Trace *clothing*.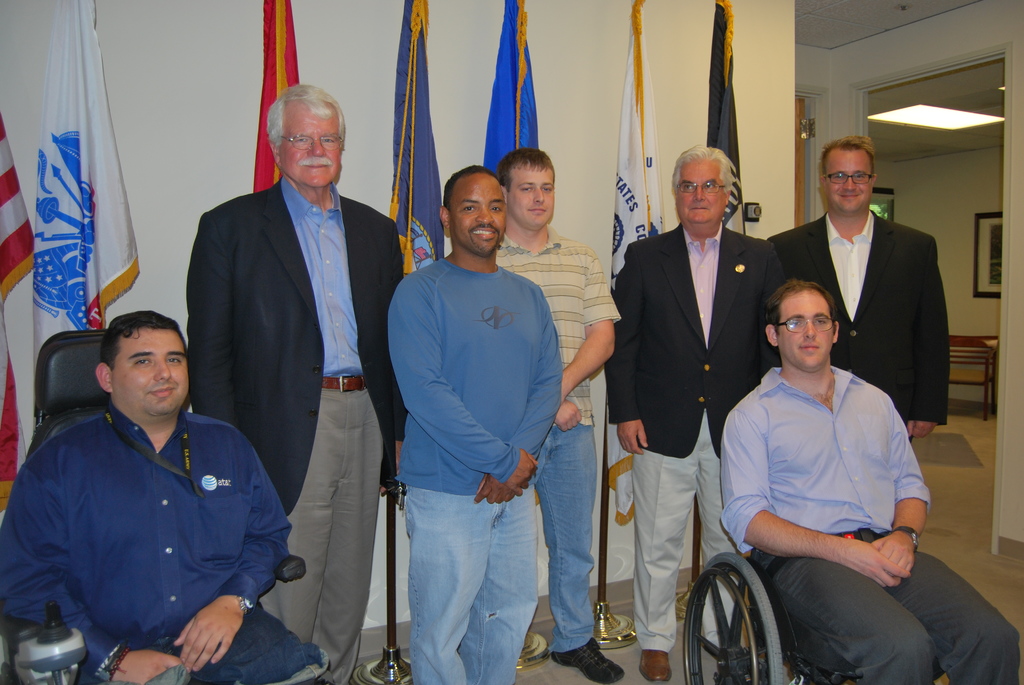
Traced to [x1=9, y1=365, x2=284, y2=672].
